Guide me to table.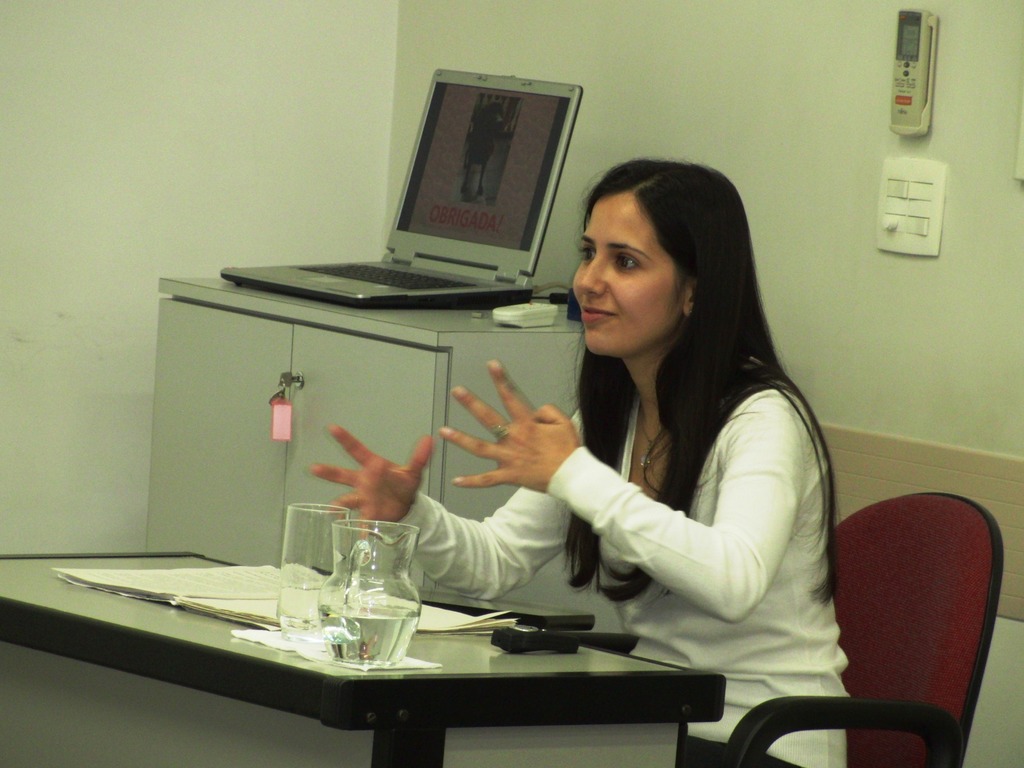
Guidance: box(2, 551, 761, 761).
